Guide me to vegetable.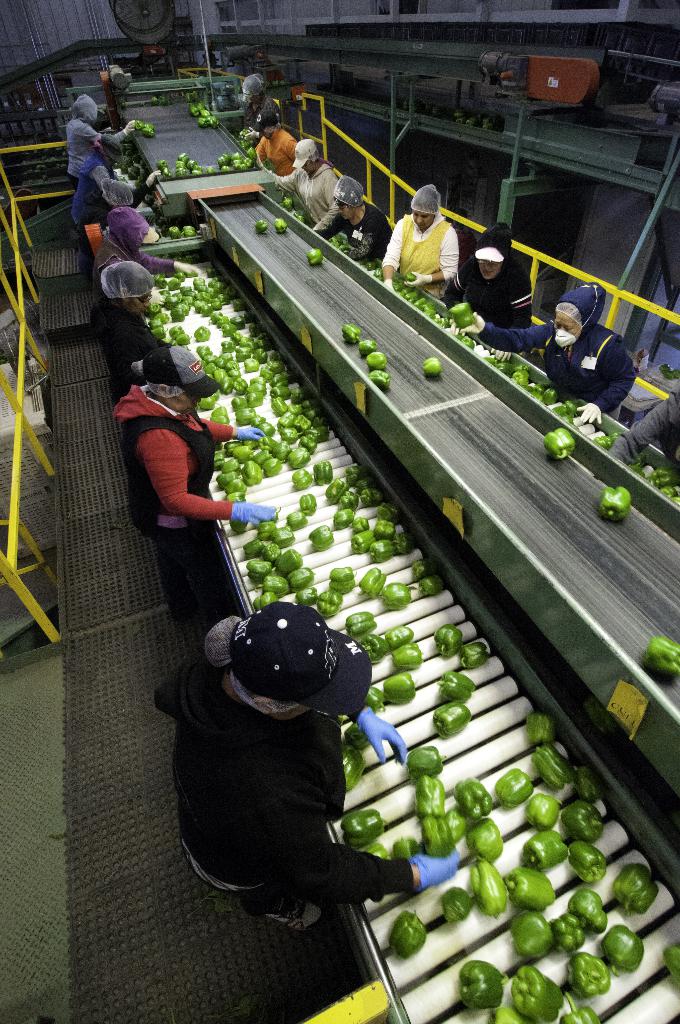
Guidance: 270:220:291:234.
